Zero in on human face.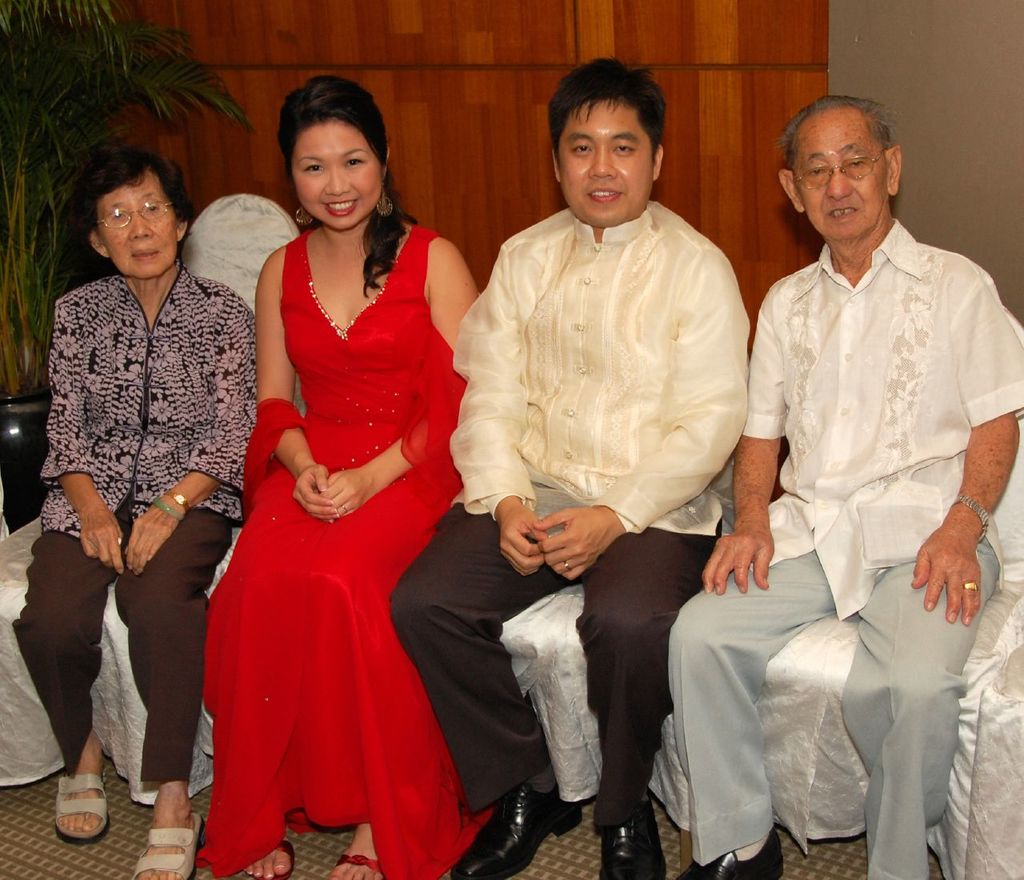
Zeroed in: rect(794, 104, 885, 246).
